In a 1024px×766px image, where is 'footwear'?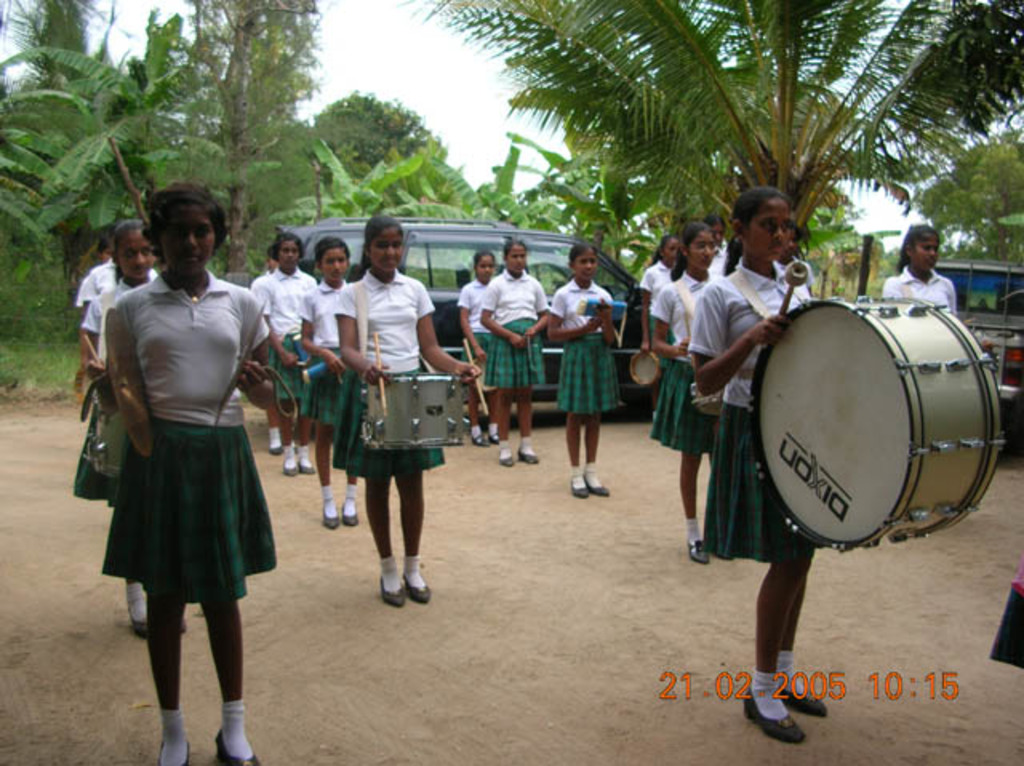
[774, 681, 819, 718].
